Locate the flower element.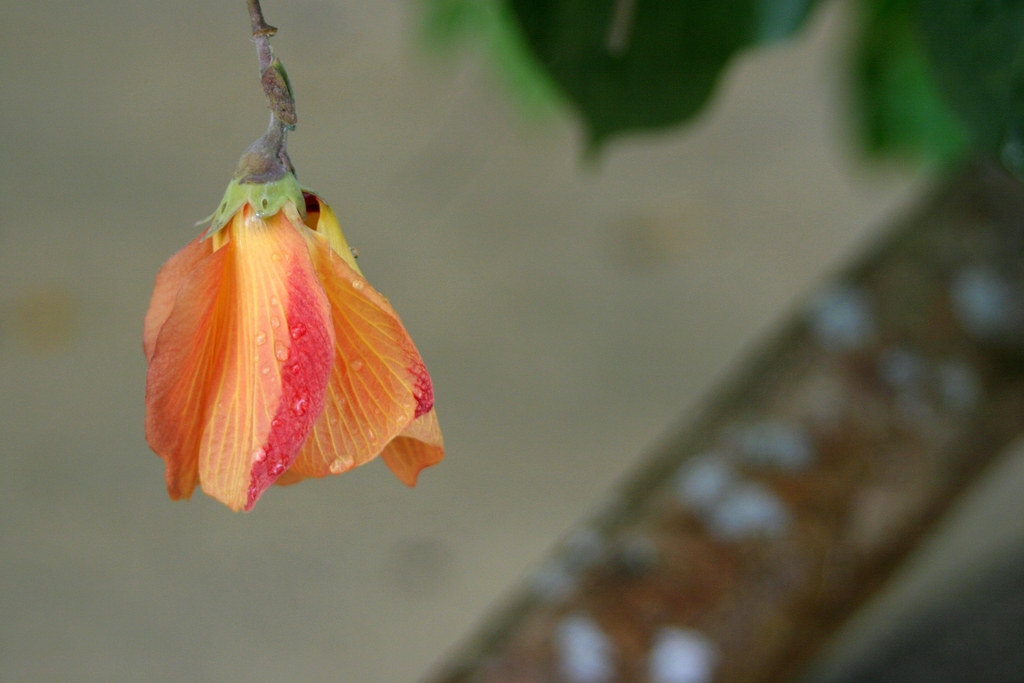
Element bbox: region(127, 119, 439, 497).
